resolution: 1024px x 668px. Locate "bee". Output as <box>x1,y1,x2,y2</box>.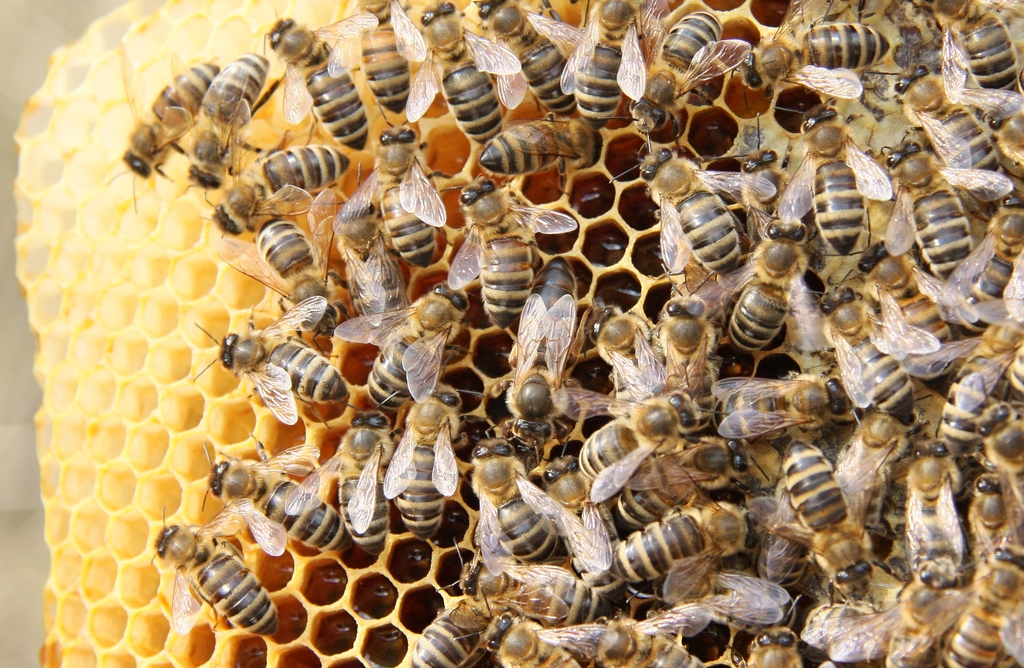
<box>184,54,288,212</box>.
